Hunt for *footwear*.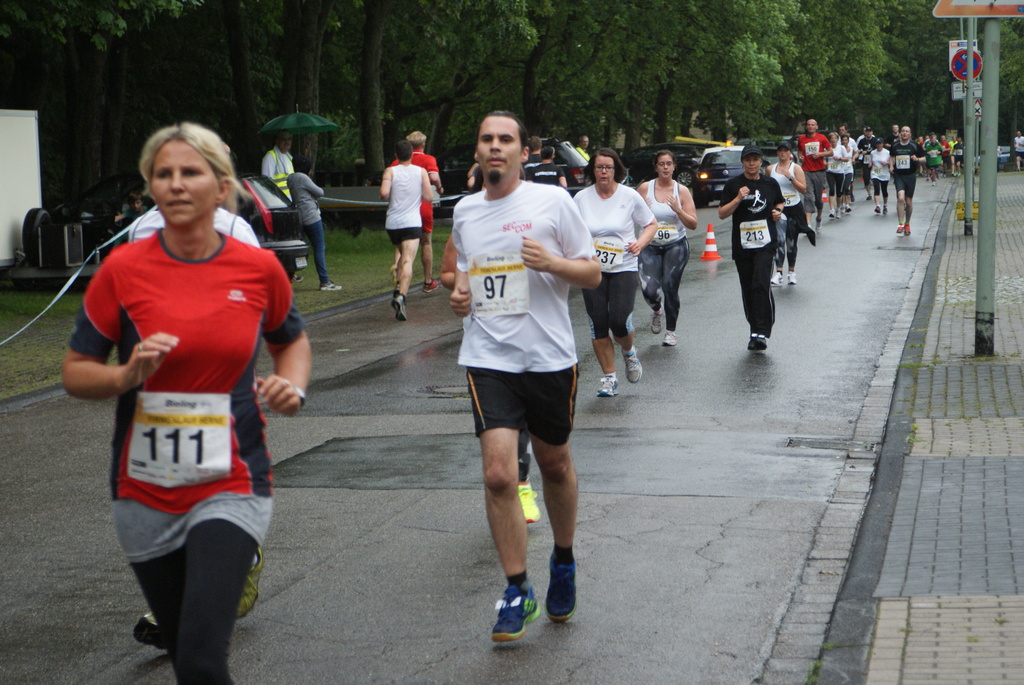
Hunted down at bbox=(420, 277, 441, 295).
